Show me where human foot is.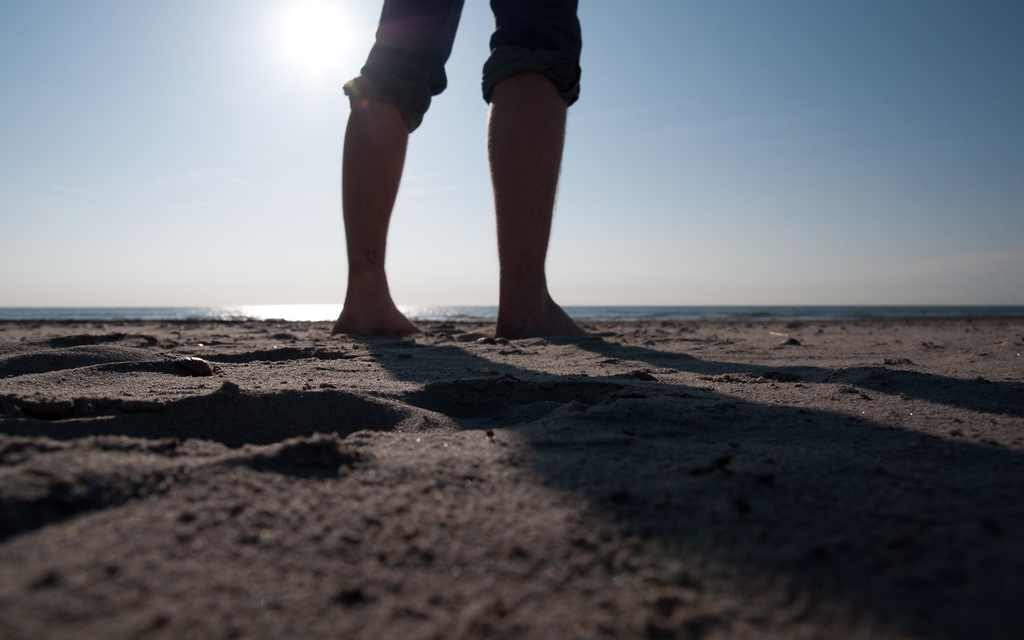
human foot is at select_region(491, 291, 609, 337).
